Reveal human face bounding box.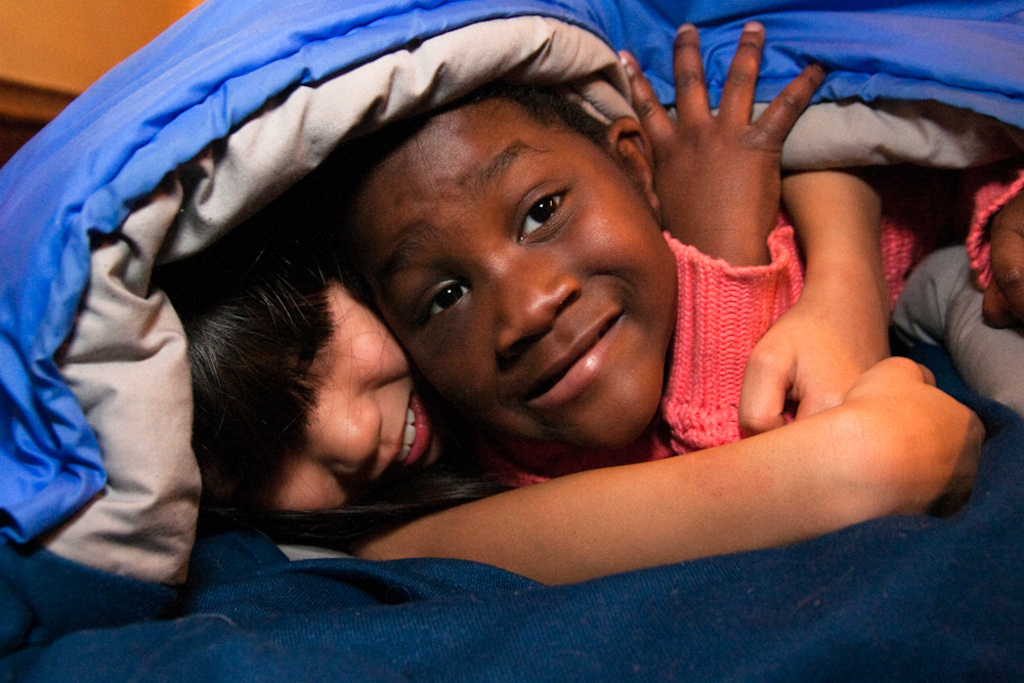
Revealed: {"left": 266, "top": 278, "right": 444, "bottom": 520}.
